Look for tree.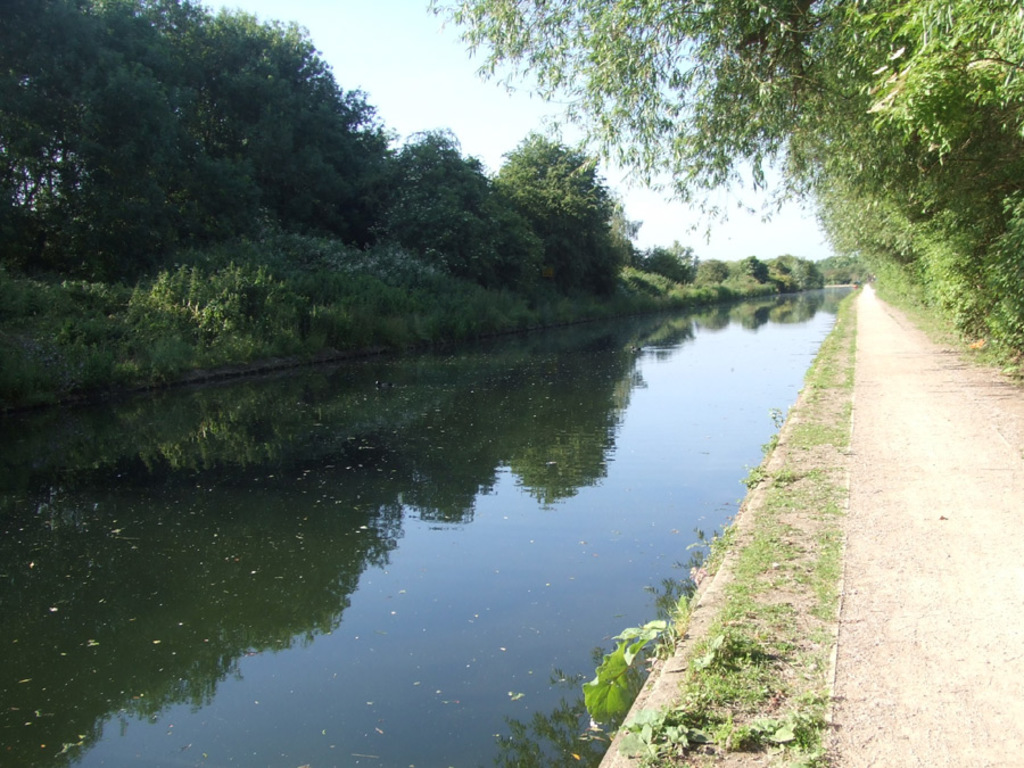
Found: [368,121,553,291].
